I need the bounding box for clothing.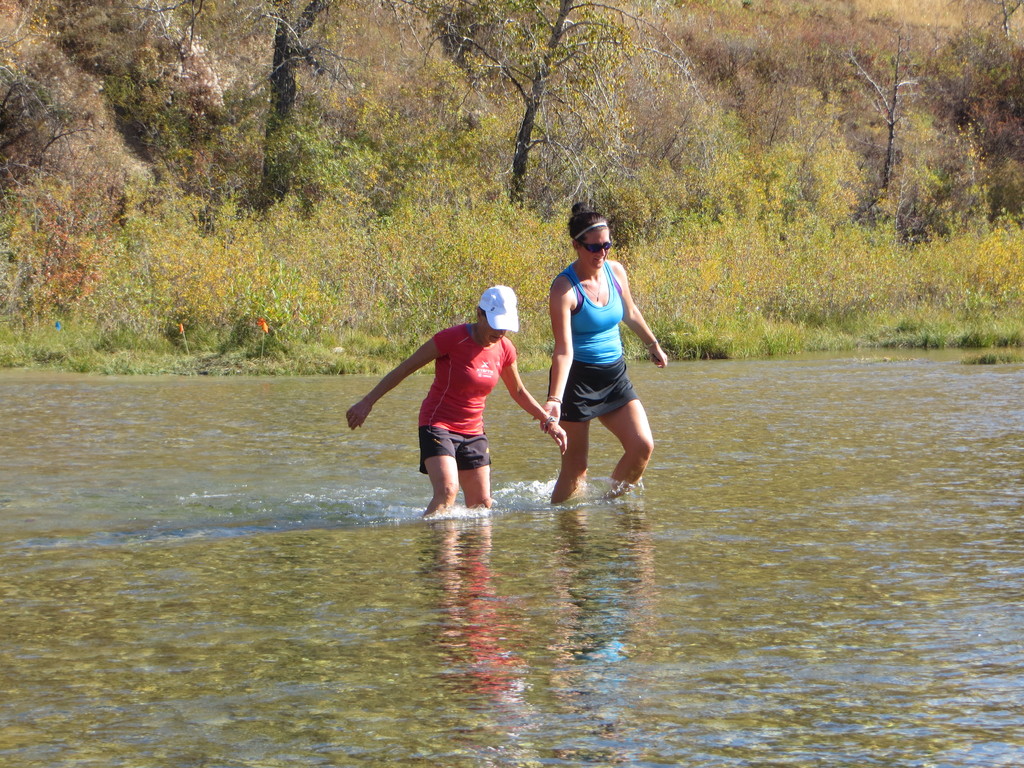
Here it is: pyautogui.locateOnScreen(413, 325, 518, 475).
